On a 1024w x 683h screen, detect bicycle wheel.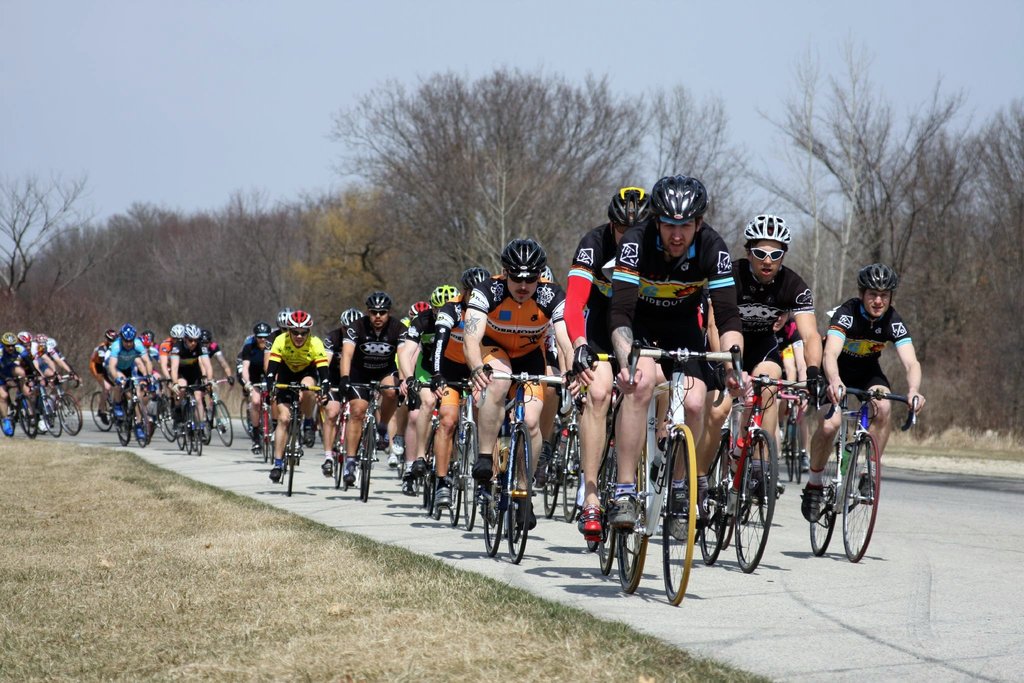
(left=792, top=425, right=801, bottom=488).
